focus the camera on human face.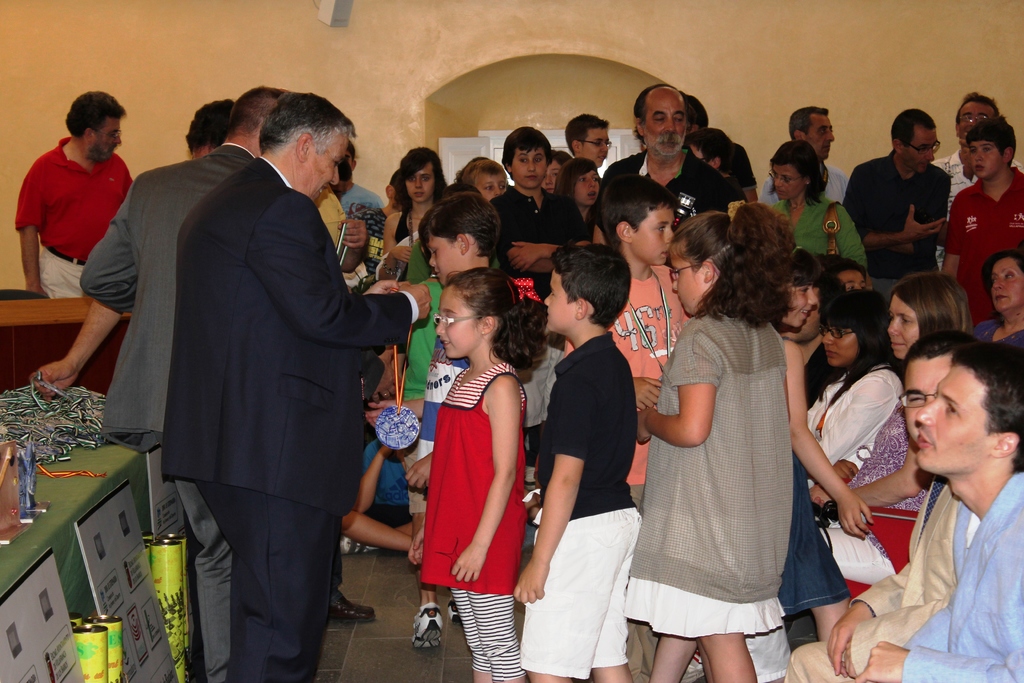
Focus region: [left=818, top=325, right=858, bottom=367].
